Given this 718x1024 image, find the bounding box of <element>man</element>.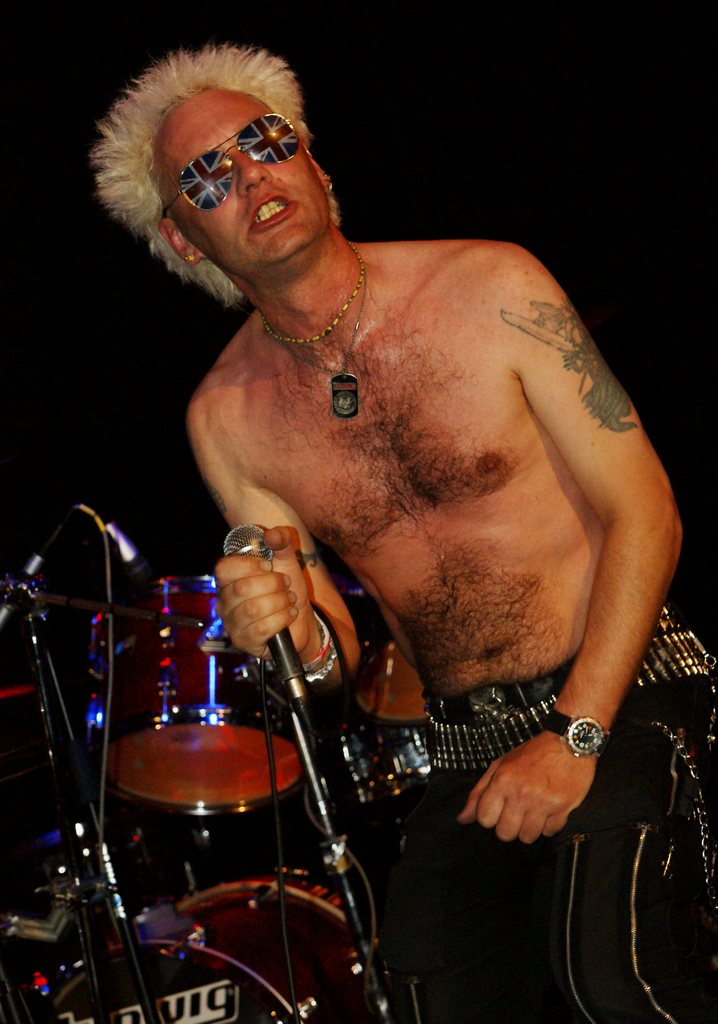
[79,150,629,1012].
